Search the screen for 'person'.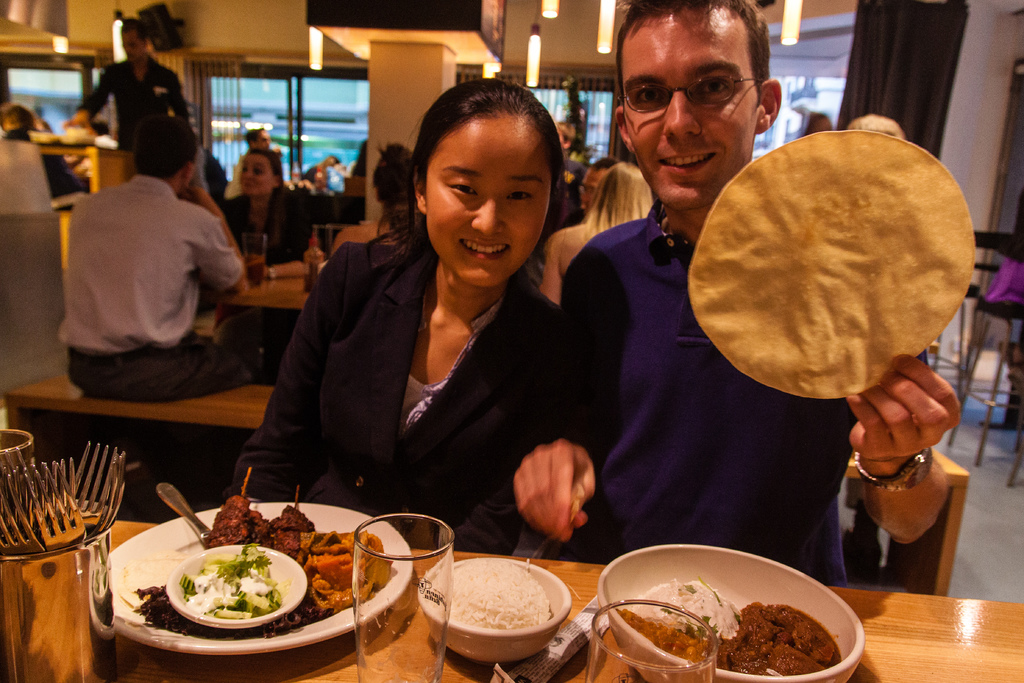
Found at [left=543, top=158, right=661, bottom=310].
